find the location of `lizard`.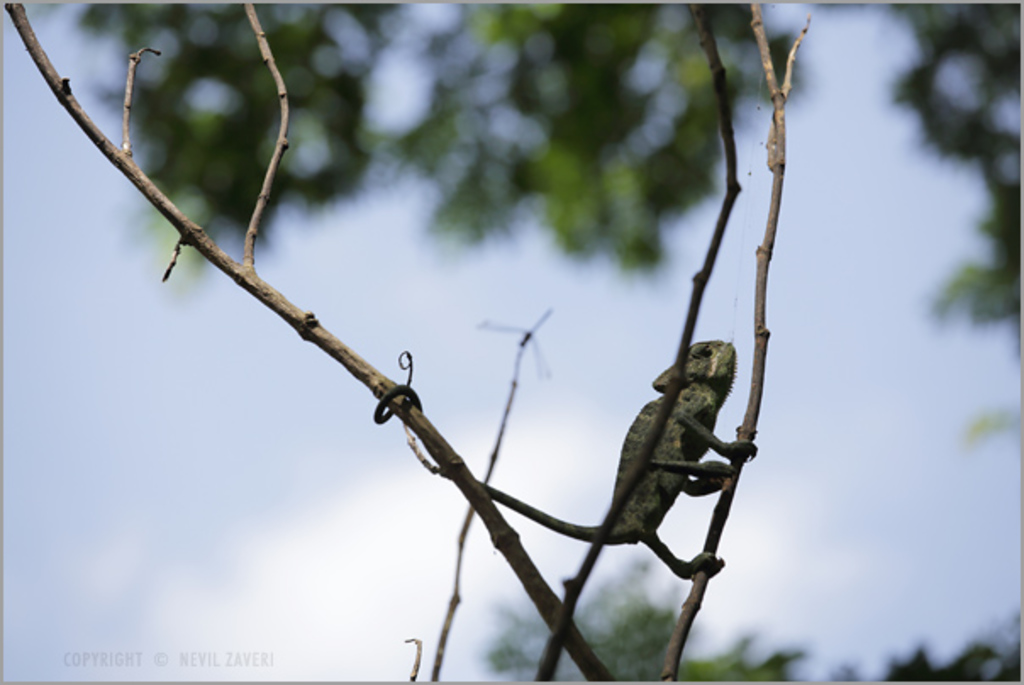
Location: Rect(375, 337, 758, 582).
